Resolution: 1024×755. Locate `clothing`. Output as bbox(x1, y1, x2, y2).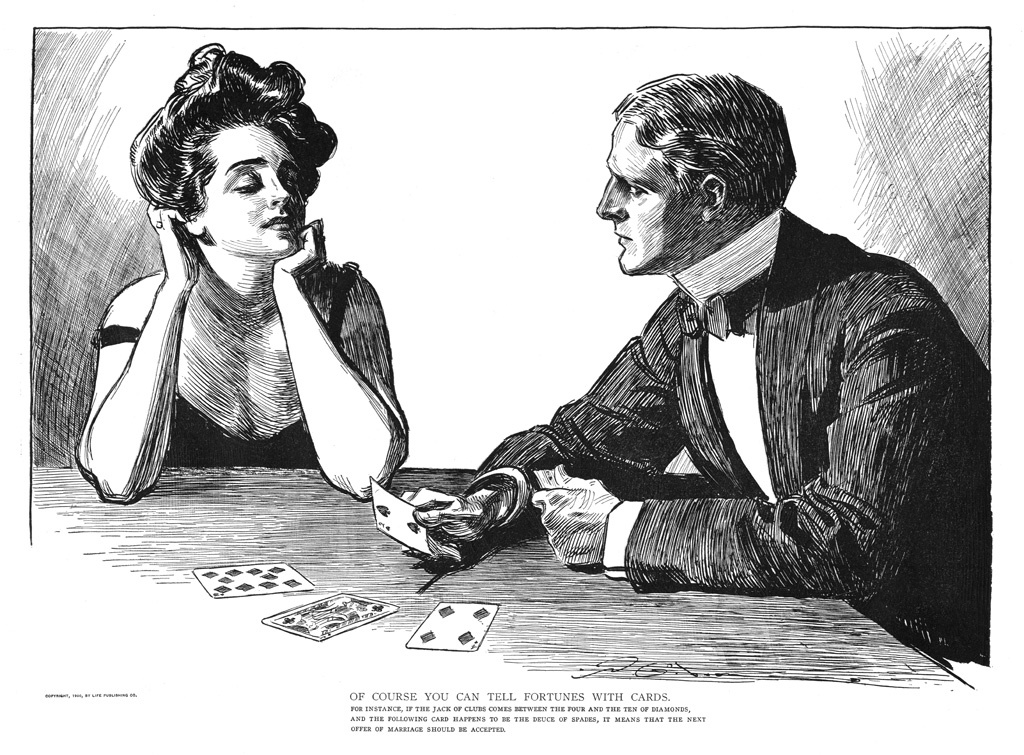
bbox(471, 165, 999, 644).
